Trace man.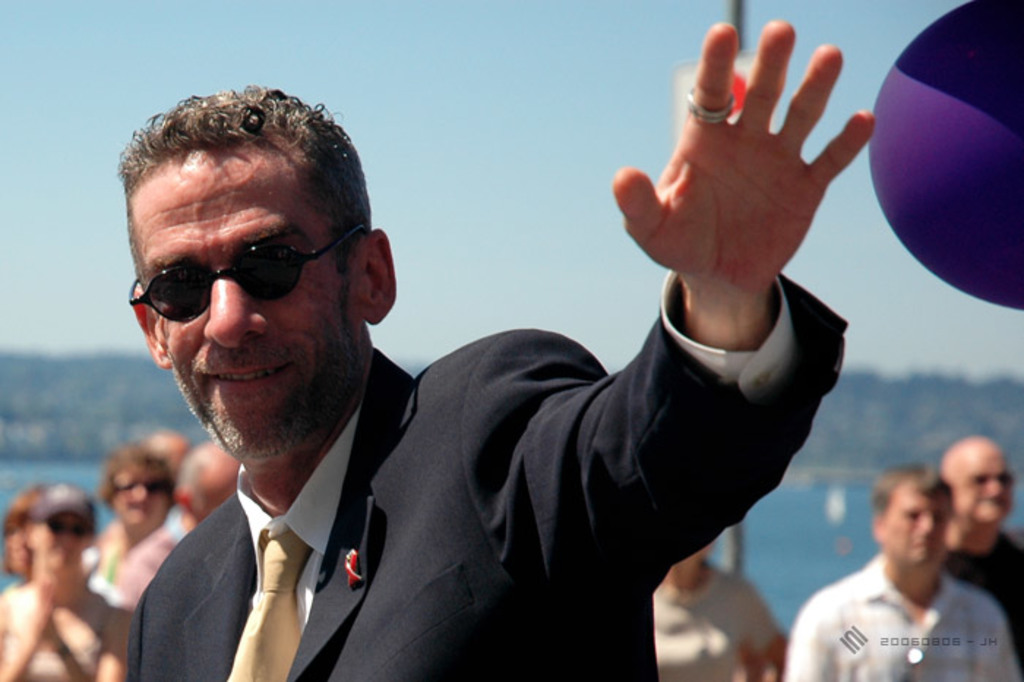
Traced to {"x1": 108, "y1": 441, "x2": 234, "y2": 607}.
